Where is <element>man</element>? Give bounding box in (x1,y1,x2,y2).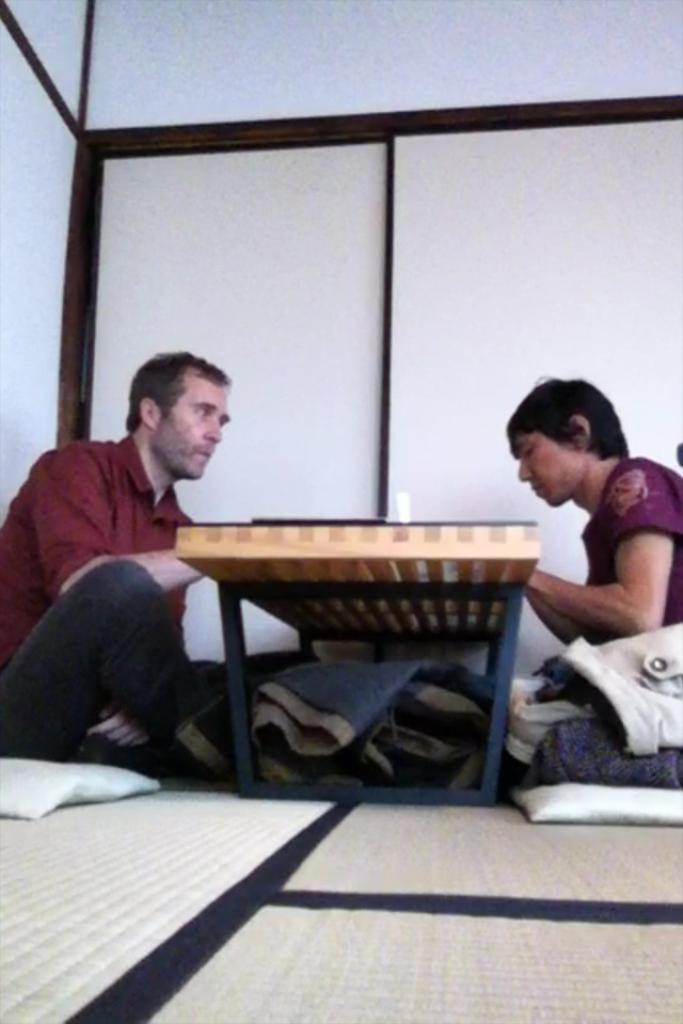
(503,366,670,745).
